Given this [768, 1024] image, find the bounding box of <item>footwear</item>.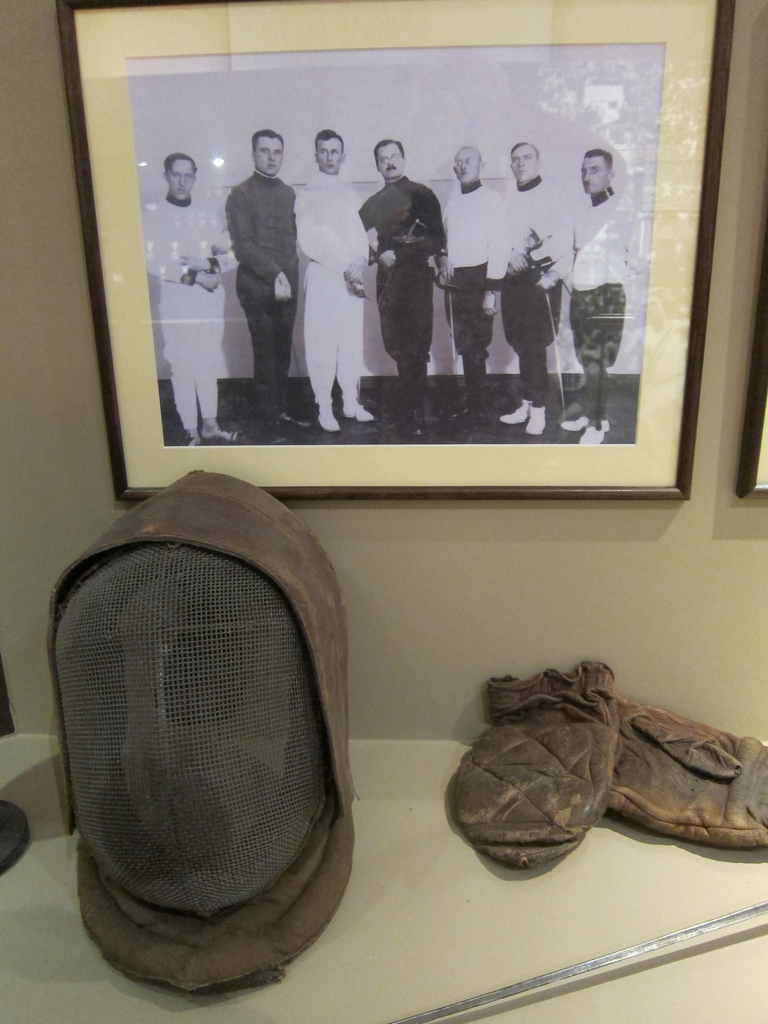
rect(270, 416, 286, 431).
